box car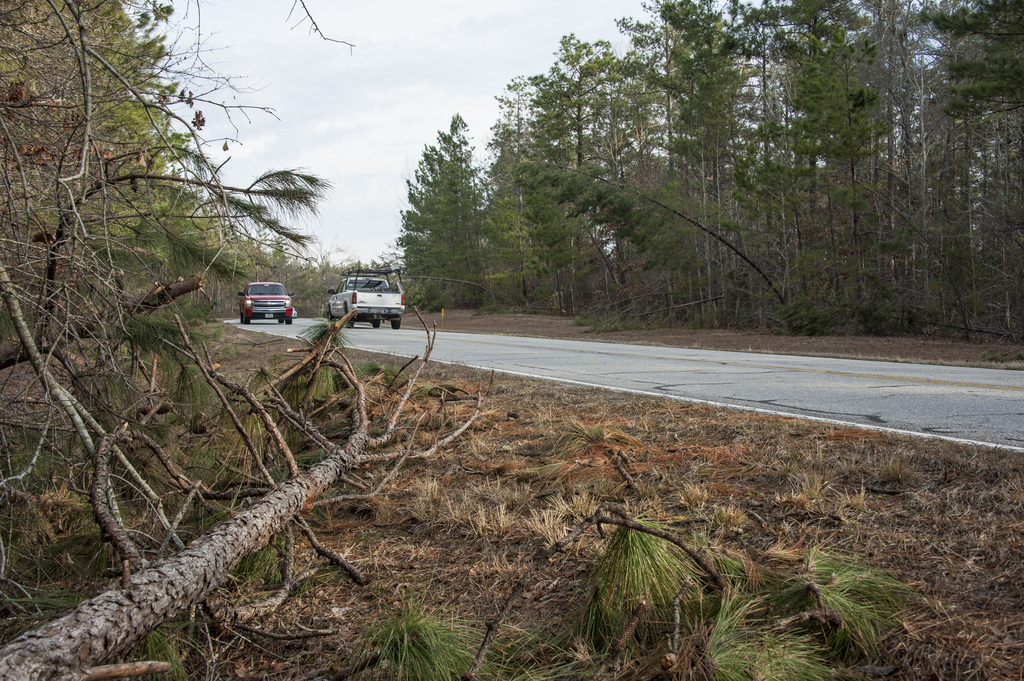
locate(237, 283, 295, 324)
